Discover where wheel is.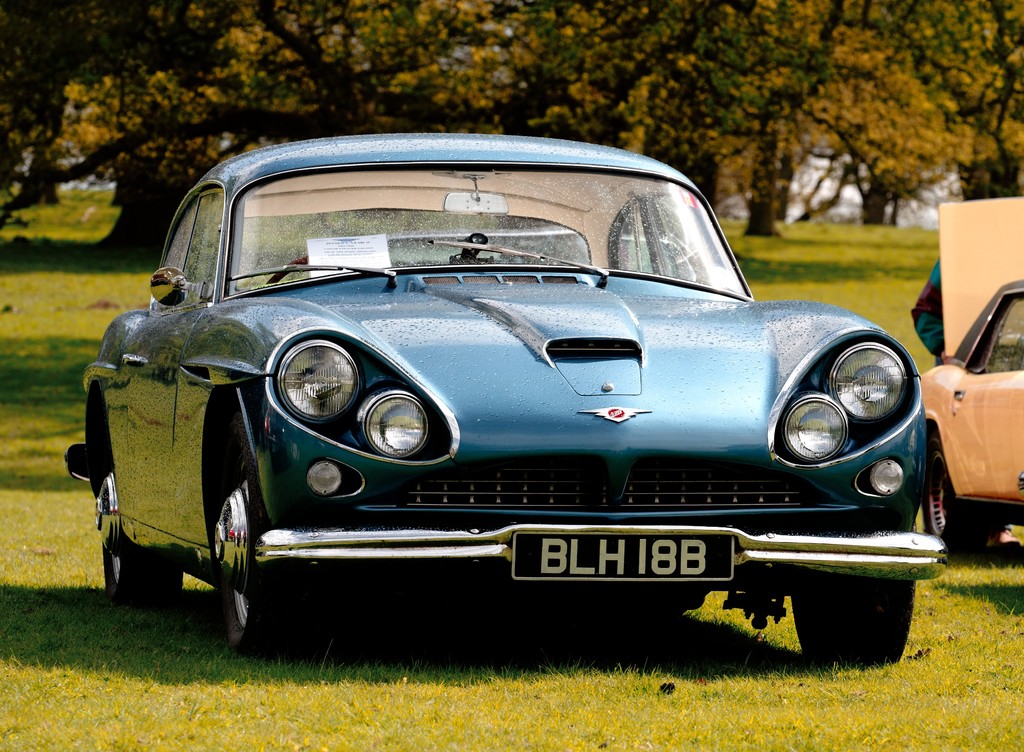
Discovered at rect(794, 578, 917, 666).
